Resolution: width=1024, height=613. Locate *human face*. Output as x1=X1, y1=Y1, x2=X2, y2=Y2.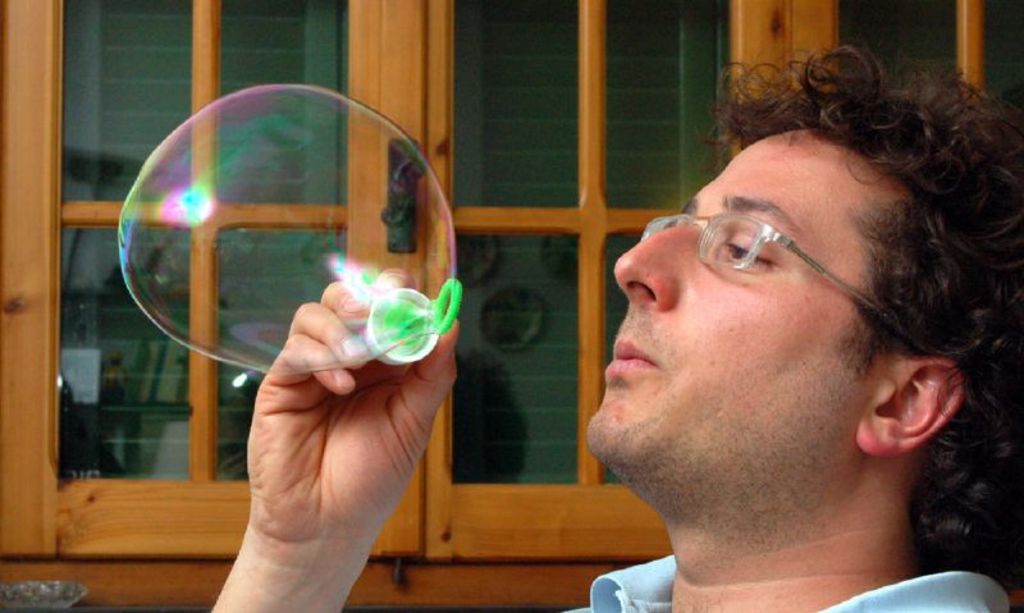
x1=576, y1=132, x2=881, y2=466.
